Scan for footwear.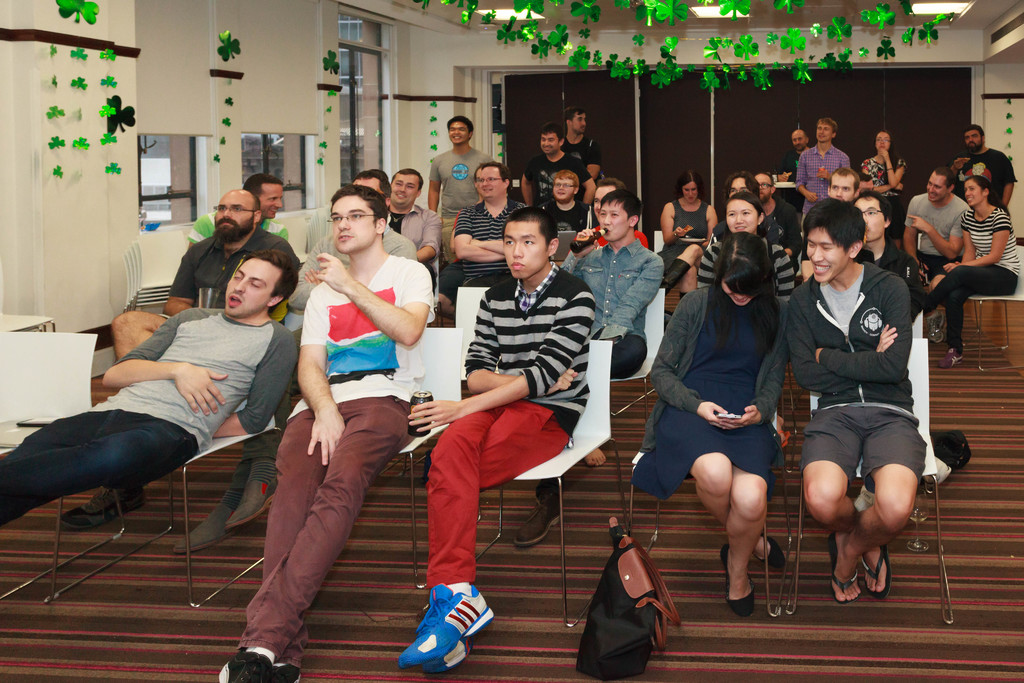
Scan result: [left=173, top=469, right=242, bottom=549].
